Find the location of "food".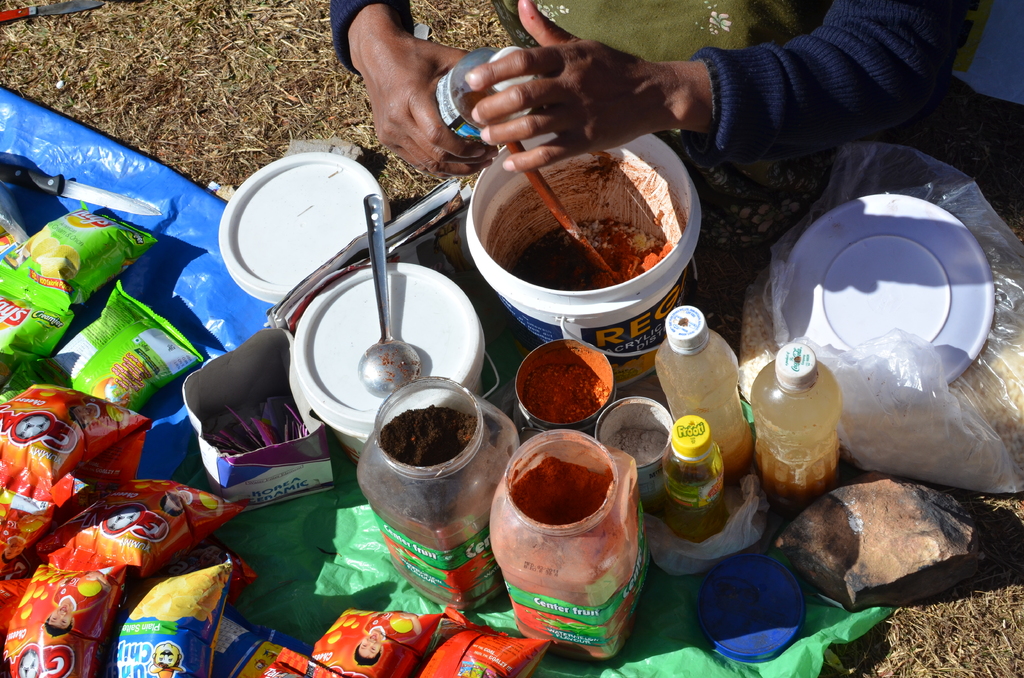
Location: x1=321 y1=604 x2=454 y2=677.
